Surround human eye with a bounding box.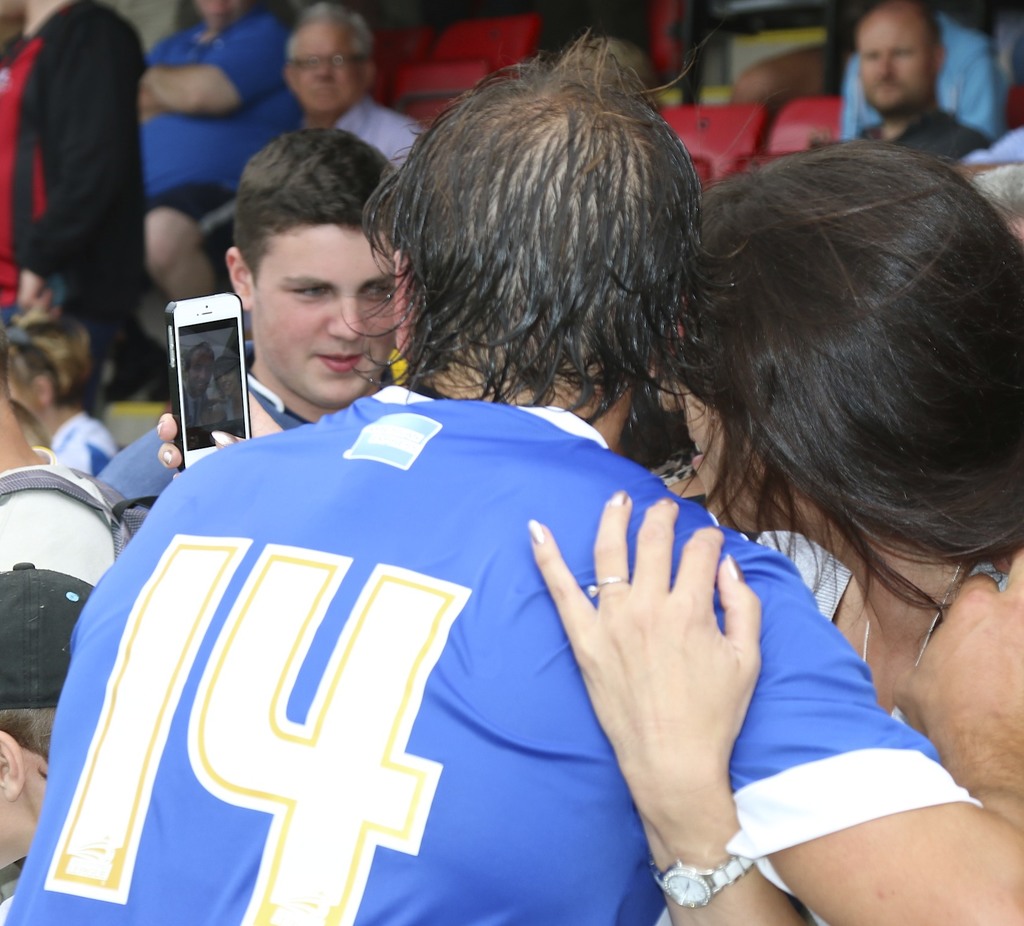
region(287, 283, 337, 303).
